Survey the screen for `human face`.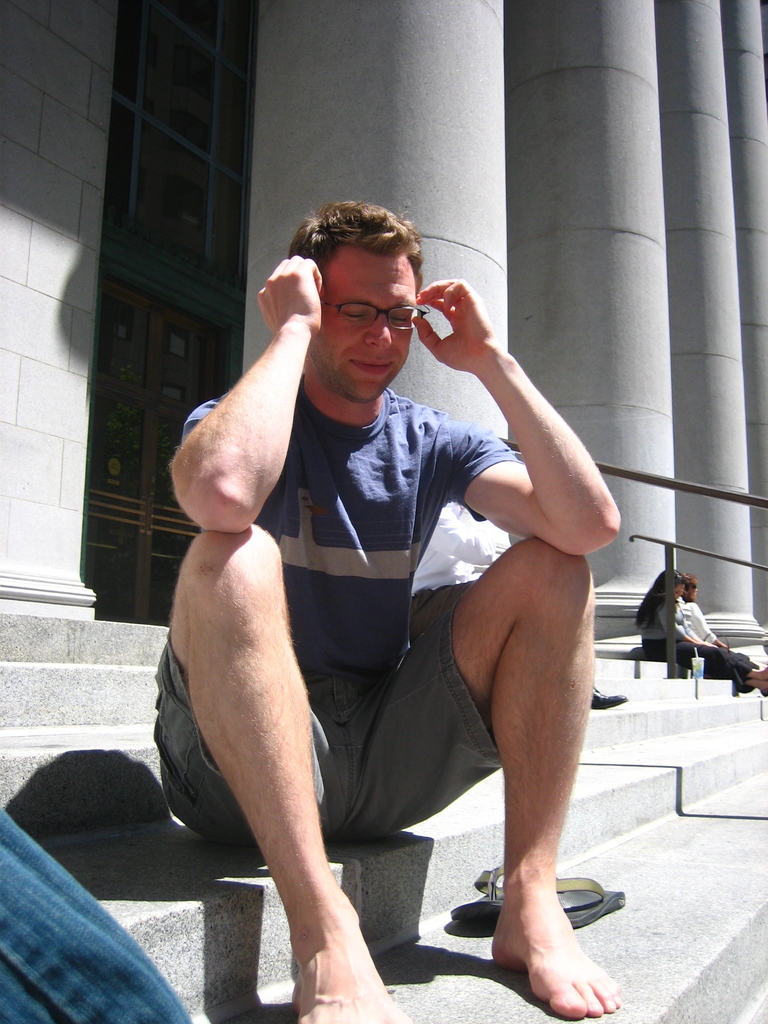
Survey found: (x1=308, y1=255, x2=417, y2=402).
